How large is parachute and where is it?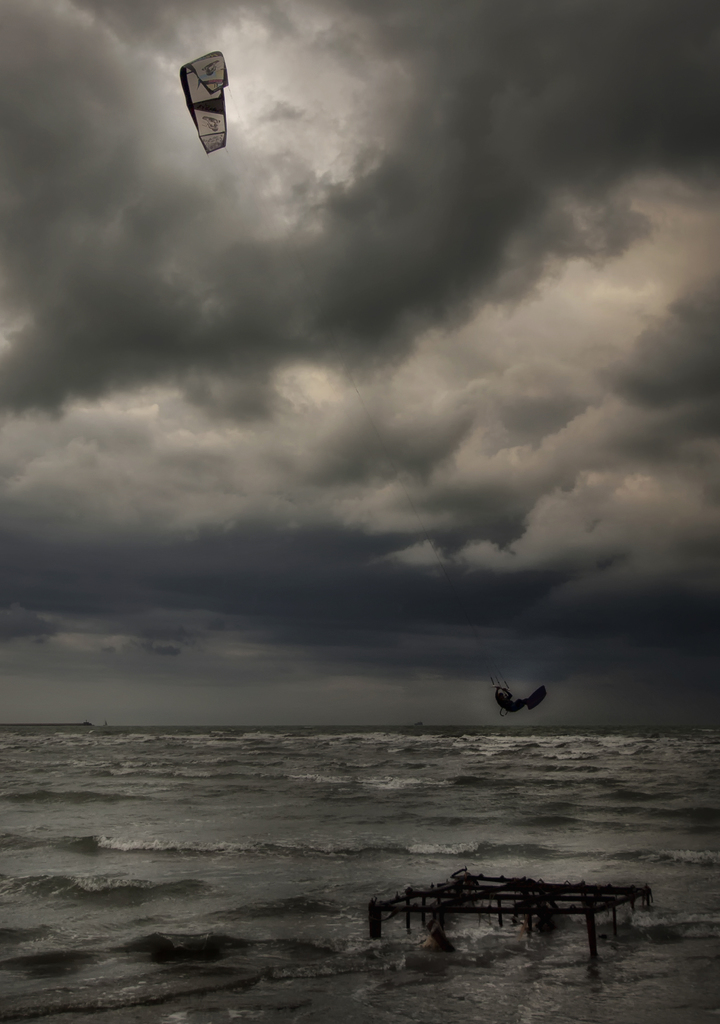
Bounding box: {"x1": 485, "y1": 655, "x2": 564, "y2": 726}.
